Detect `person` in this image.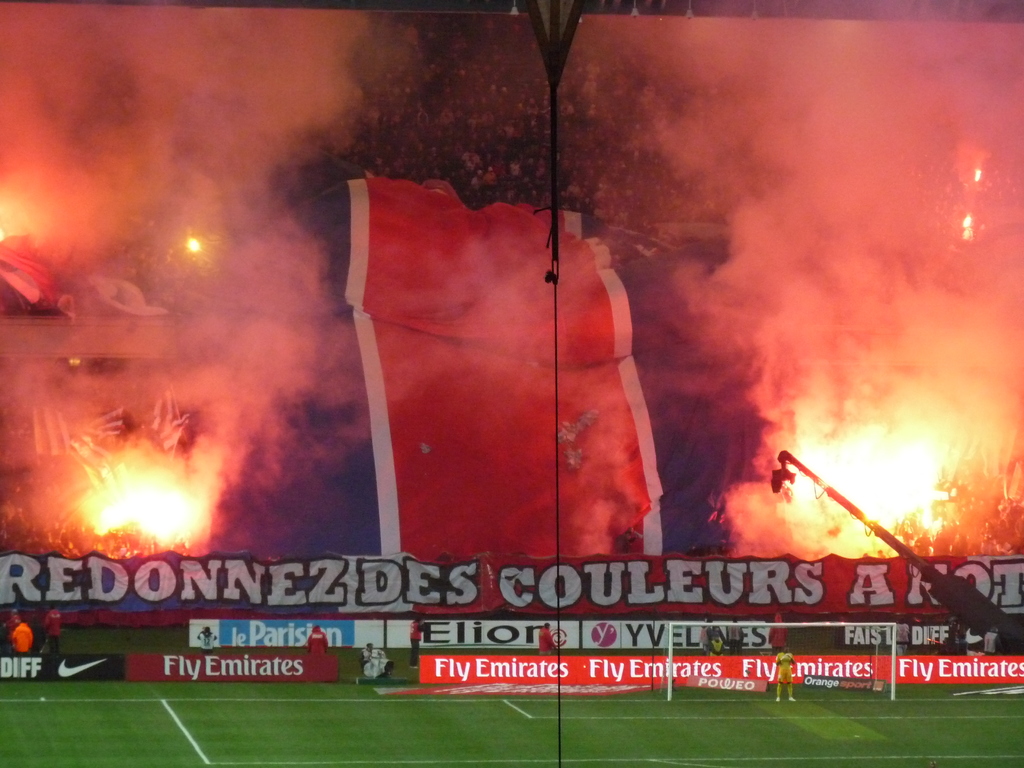
Detection: (x1=47, y1=606, x2=63, y2=655).
